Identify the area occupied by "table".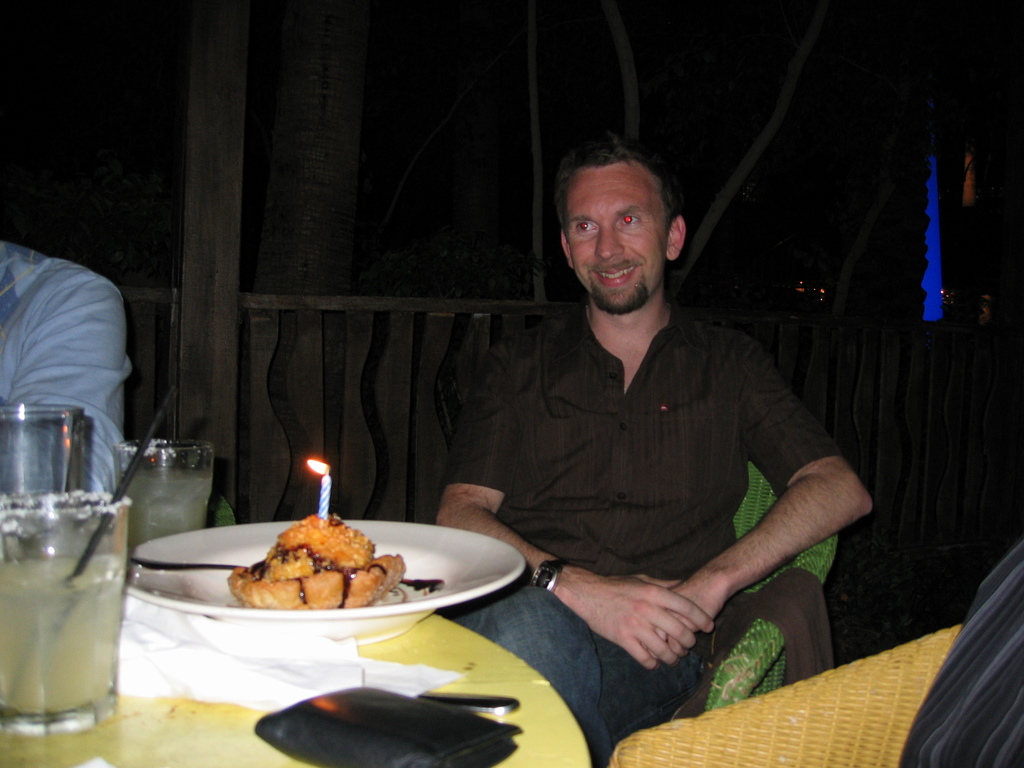
Area: (0, 555, 575, 767).
